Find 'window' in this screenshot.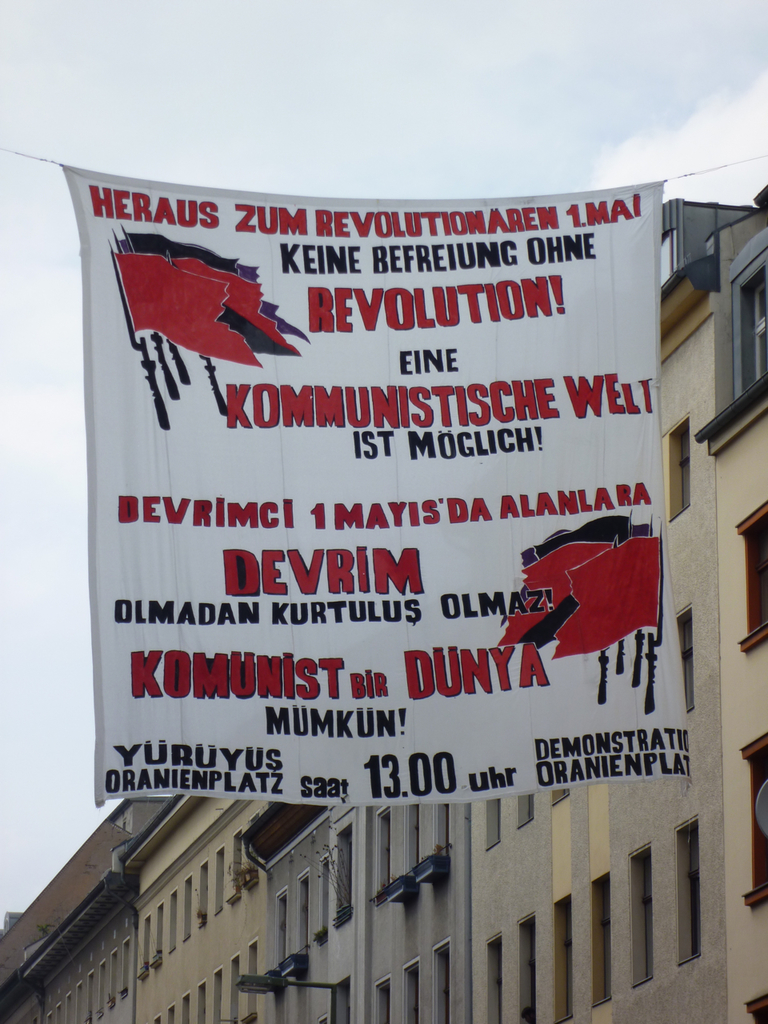
The bounding box for 'window' is <bbox>295, 869, 309, 966</bbox>.
